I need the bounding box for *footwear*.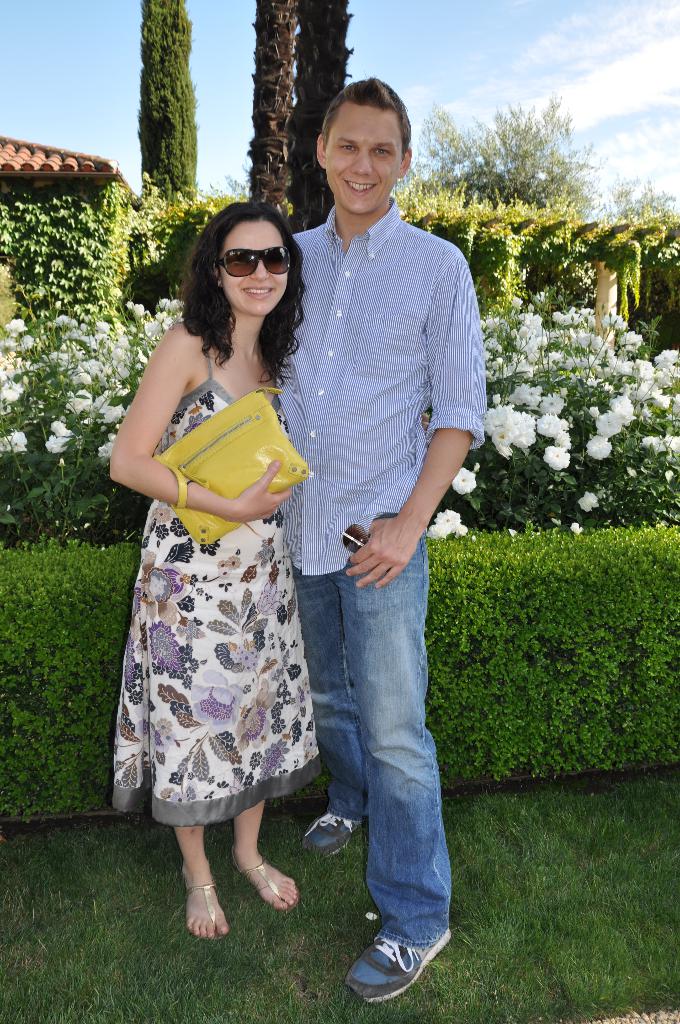
Here it is: select_region(187, 863, 218, 938).
